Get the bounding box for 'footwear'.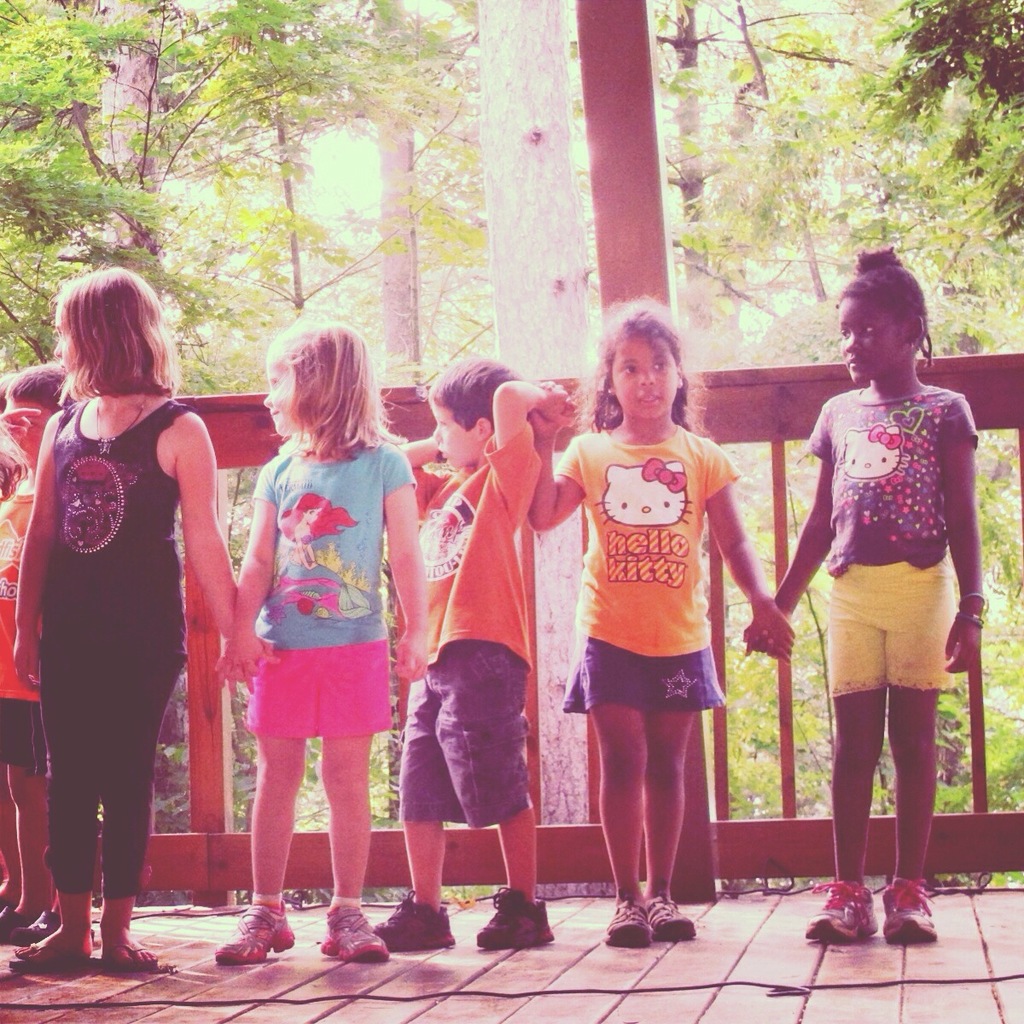
[210, 896, 295, 957].
